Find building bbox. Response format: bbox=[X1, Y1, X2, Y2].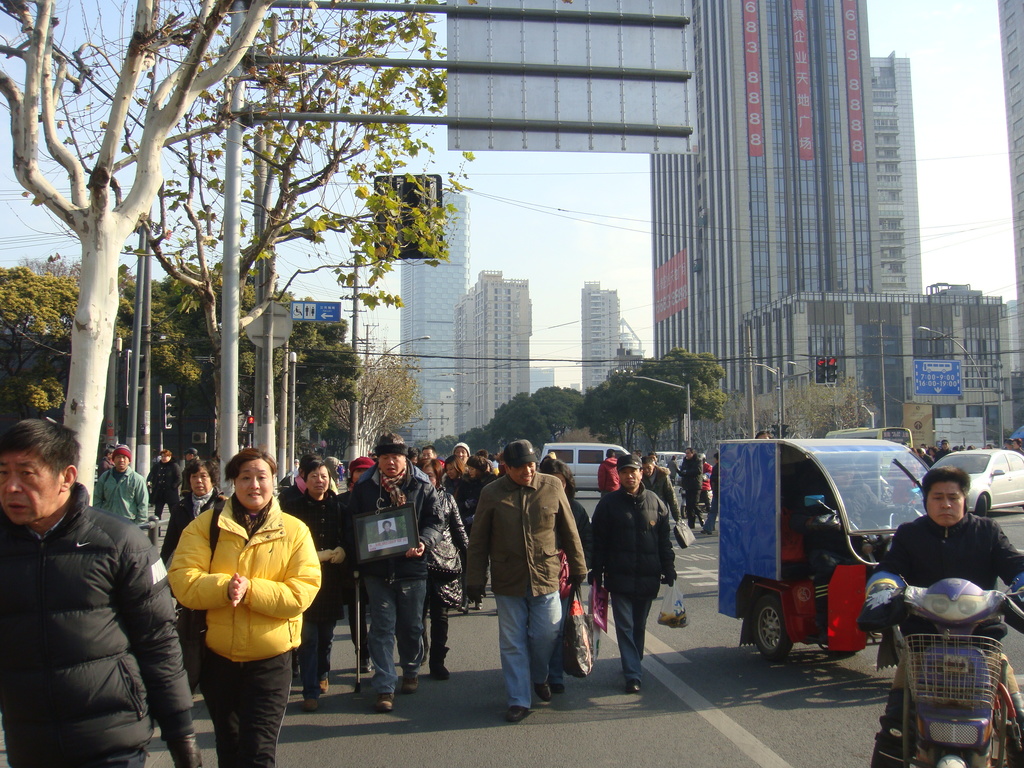
bbox=[582, 281, 646, 395].
